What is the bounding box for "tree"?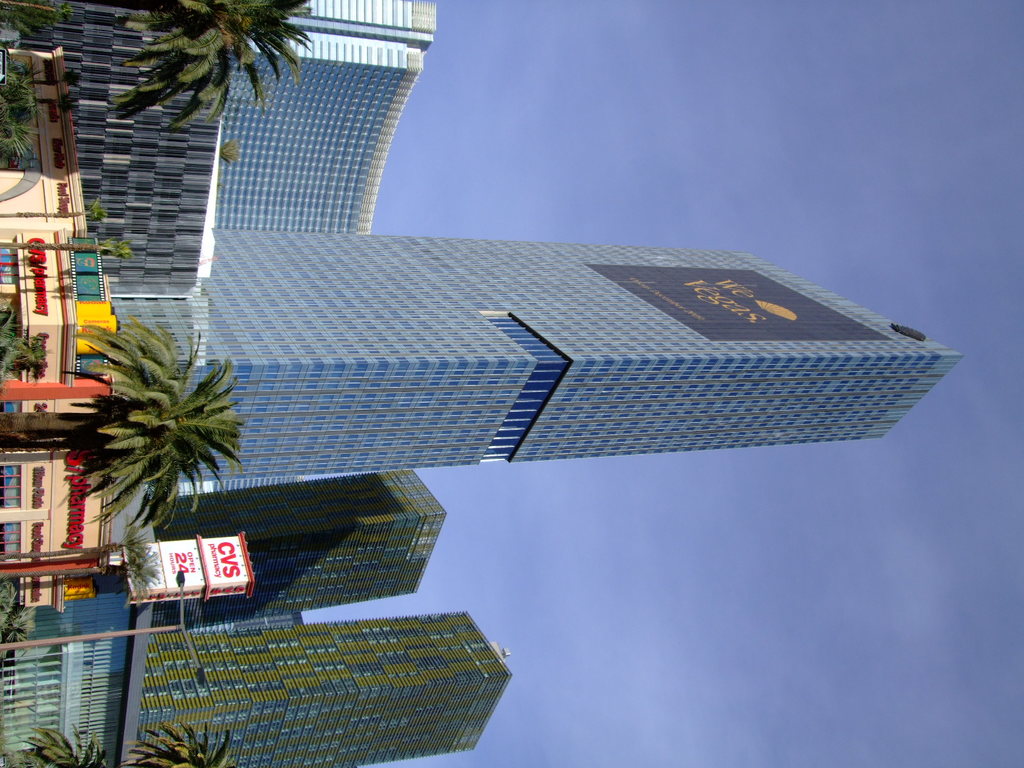
[x1=0, y1=0, x2=315, y2=129].
